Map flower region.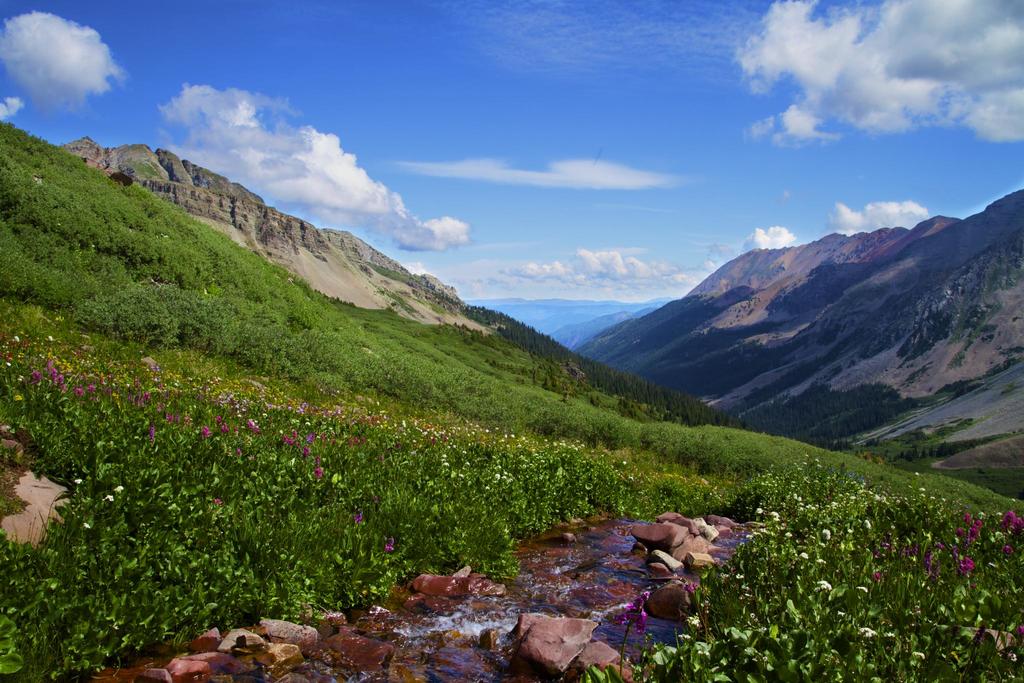
Mapped to x1=383 y1=536 x2=394 y2=554.
